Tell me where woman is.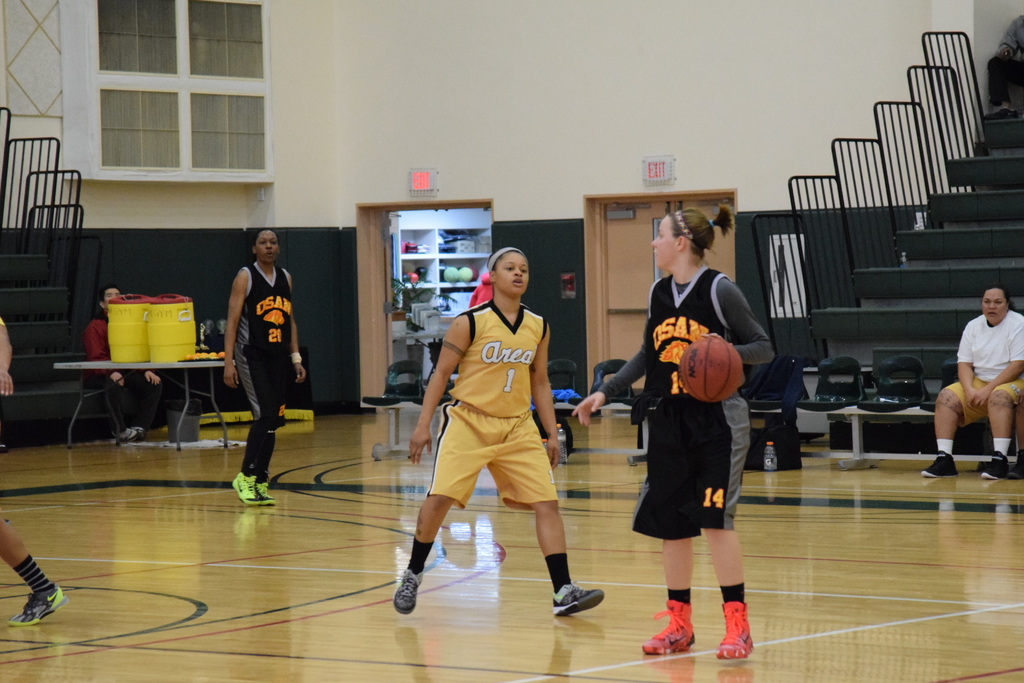
woman is at Rect(562, 195, 779, 661).
